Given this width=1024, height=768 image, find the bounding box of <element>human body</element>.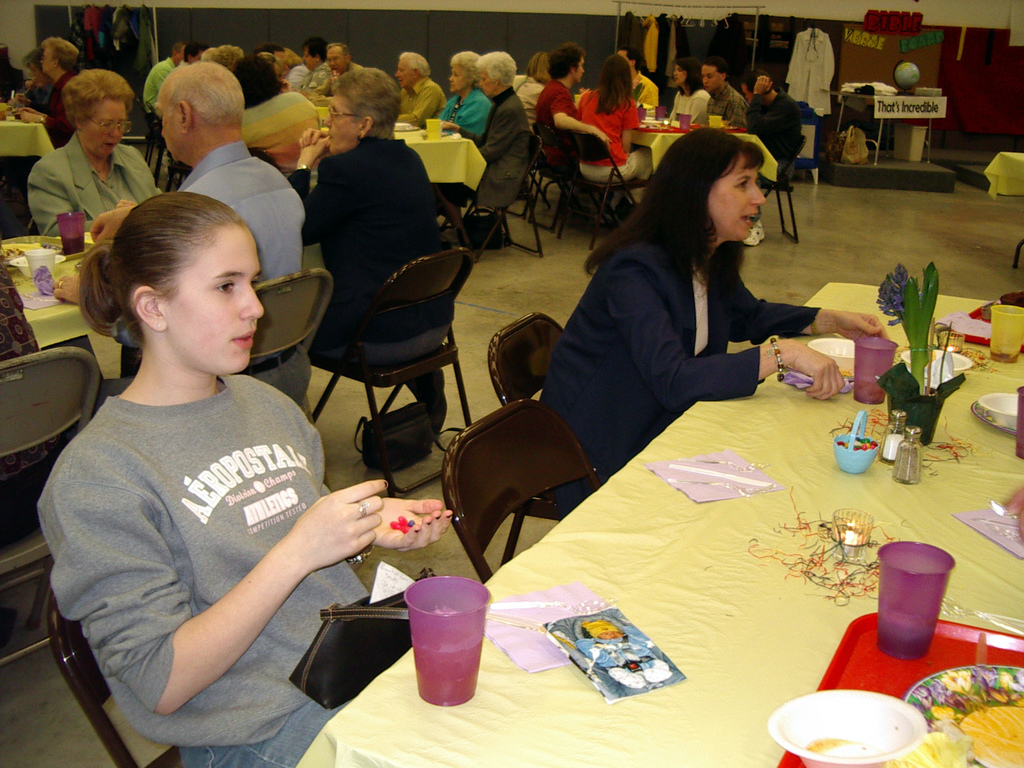
<bbox>25, 71, 150, 232</bbox>.
